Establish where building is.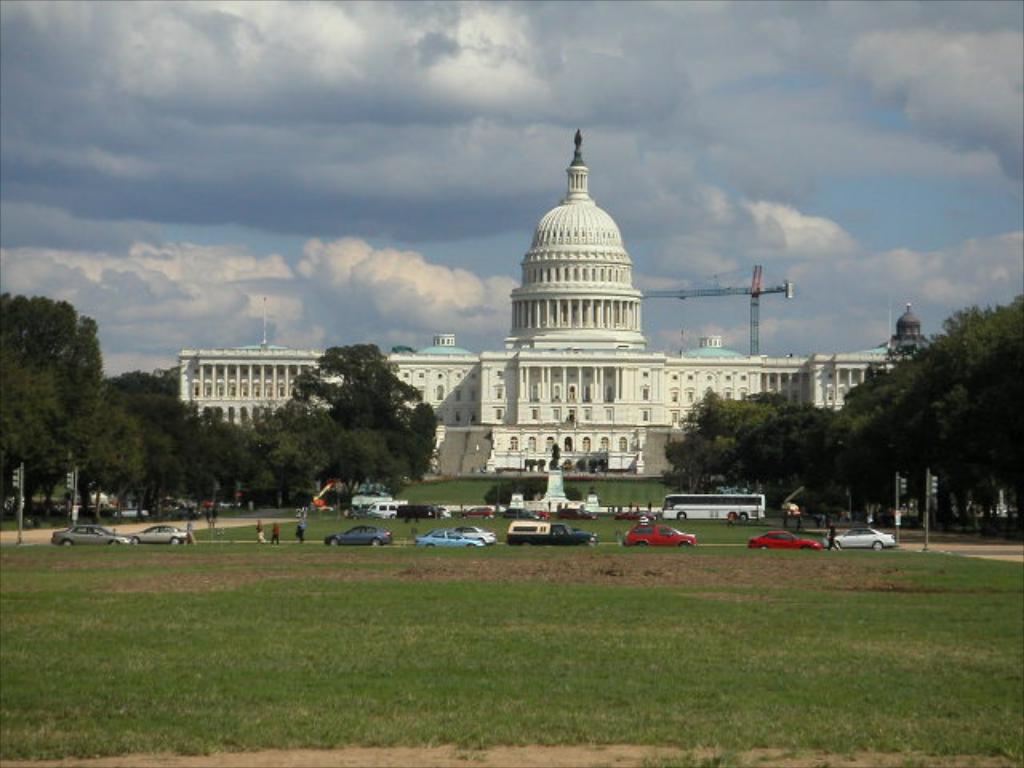
Established at box=[893, 317, 930, 347].
